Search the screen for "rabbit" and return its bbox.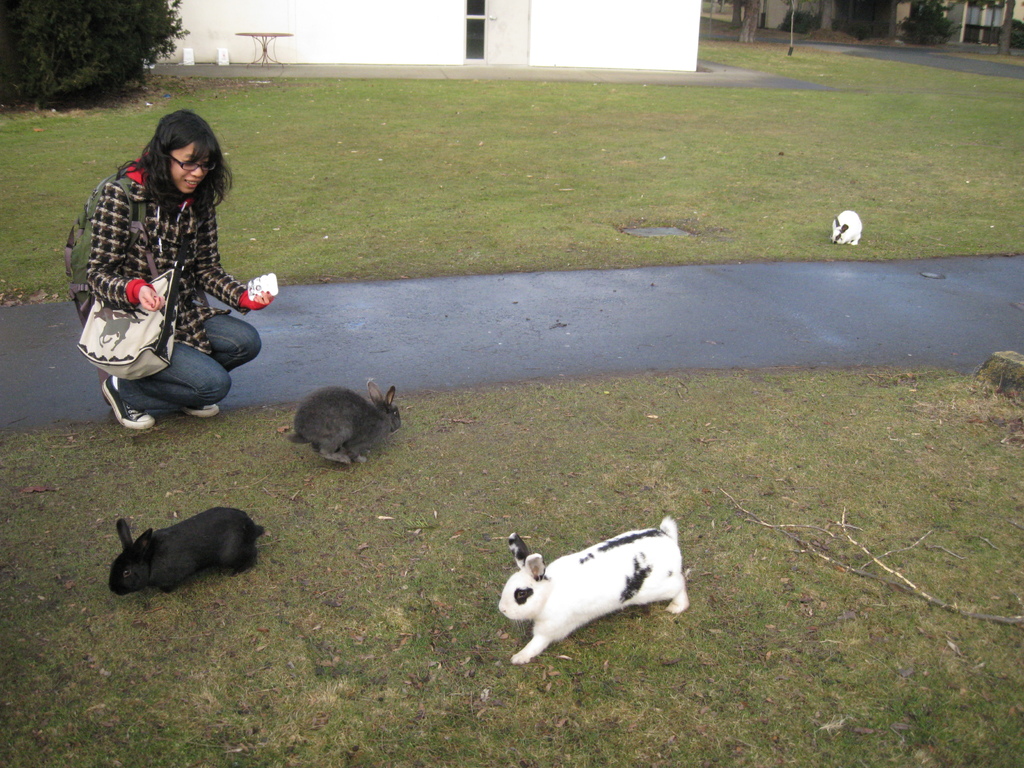
Found: (left=284, top=376, right=403, bottom=463).
